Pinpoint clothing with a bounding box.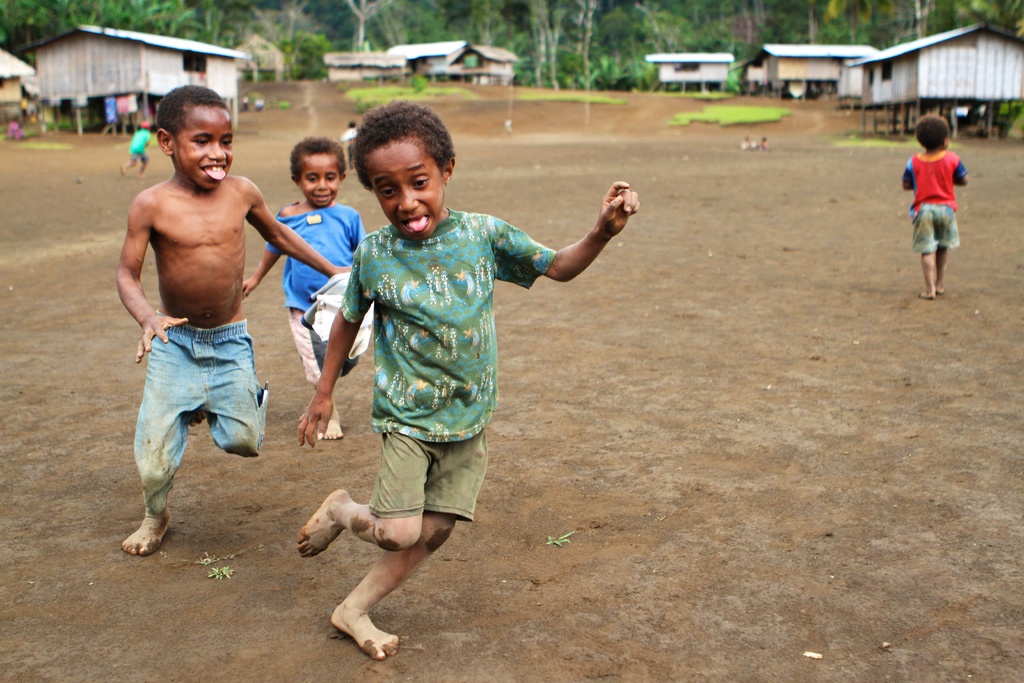
(341,207,556,522).
